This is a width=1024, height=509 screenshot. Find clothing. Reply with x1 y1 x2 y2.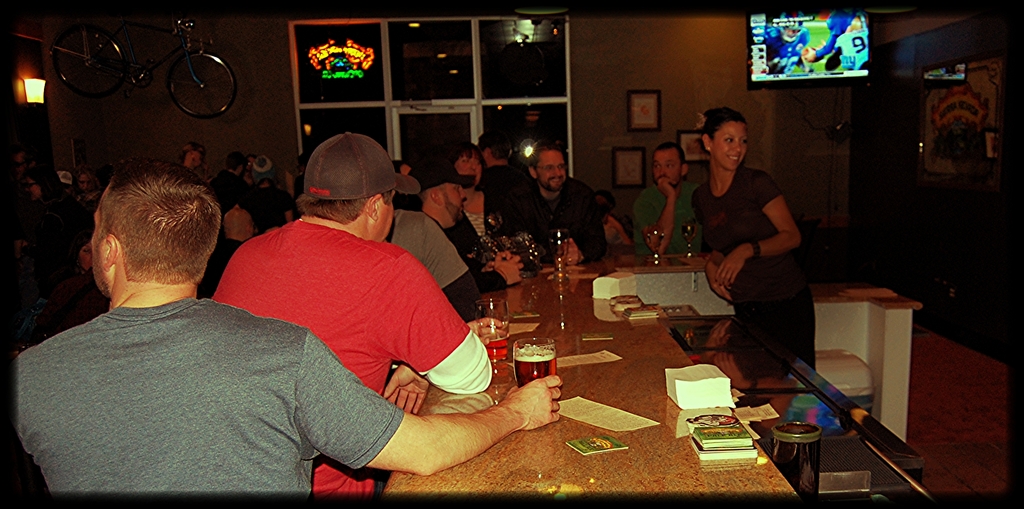
209 215 494 500.
